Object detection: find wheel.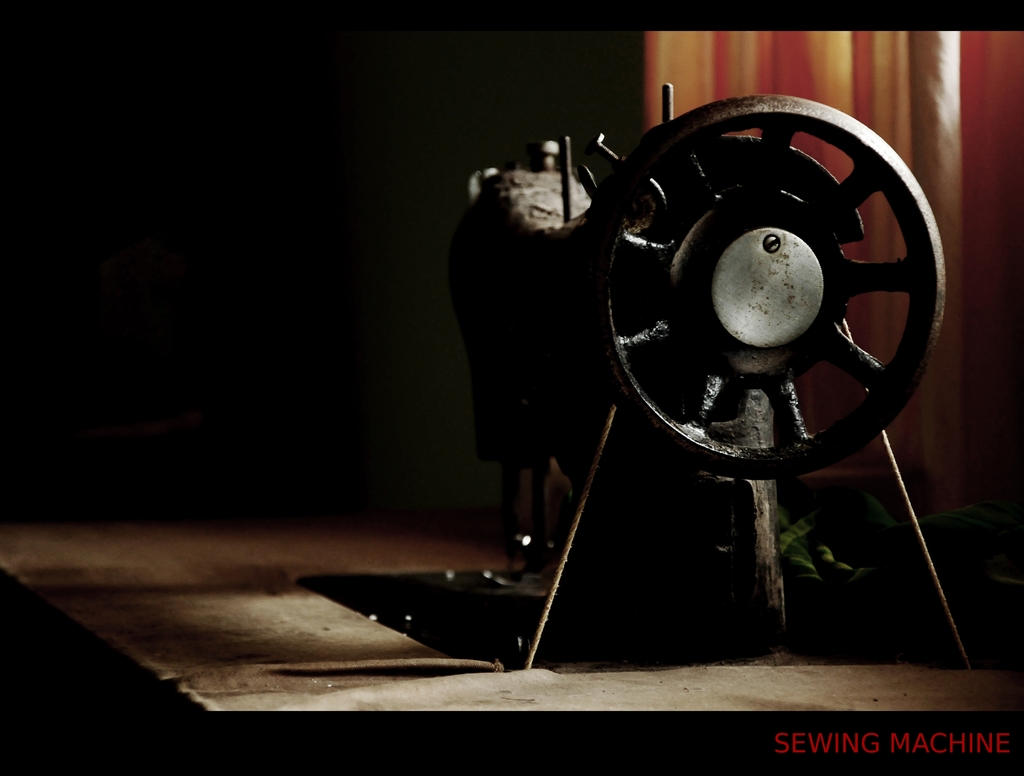
(578, 92, 954, 483).
